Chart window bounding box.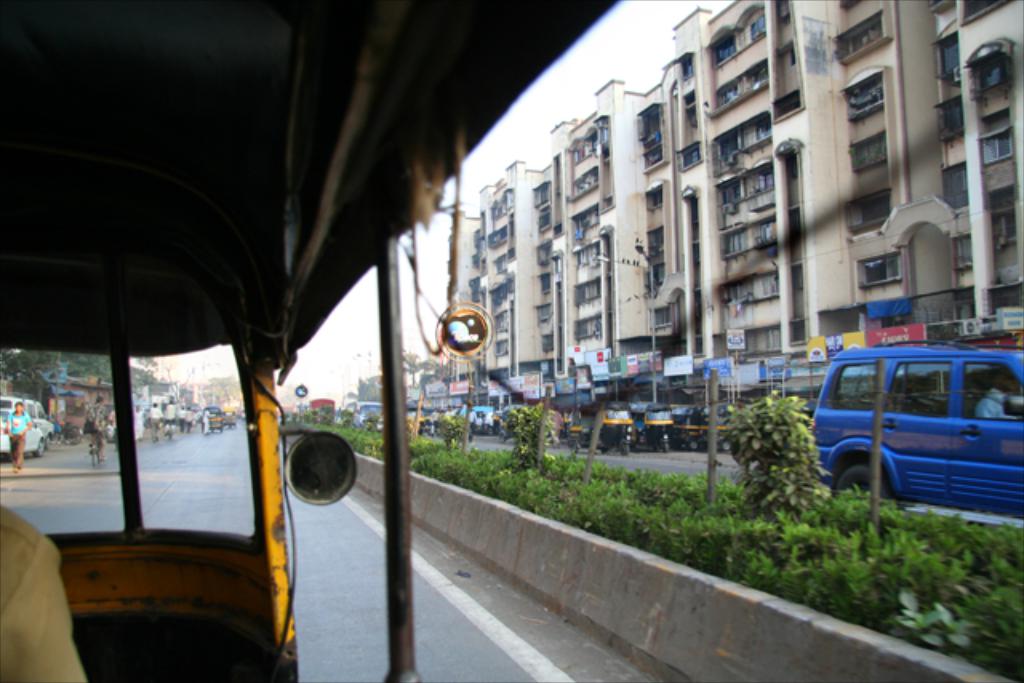
Charted: rect(533, 302, 552, 322).
